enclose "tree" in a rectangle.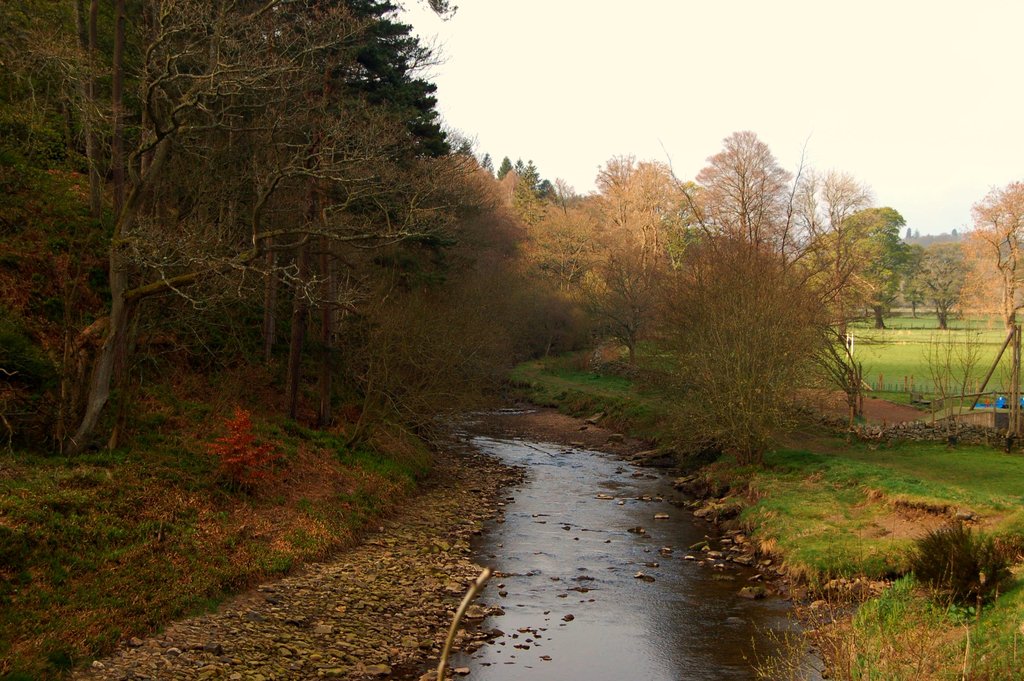
[830,169,871,343].
